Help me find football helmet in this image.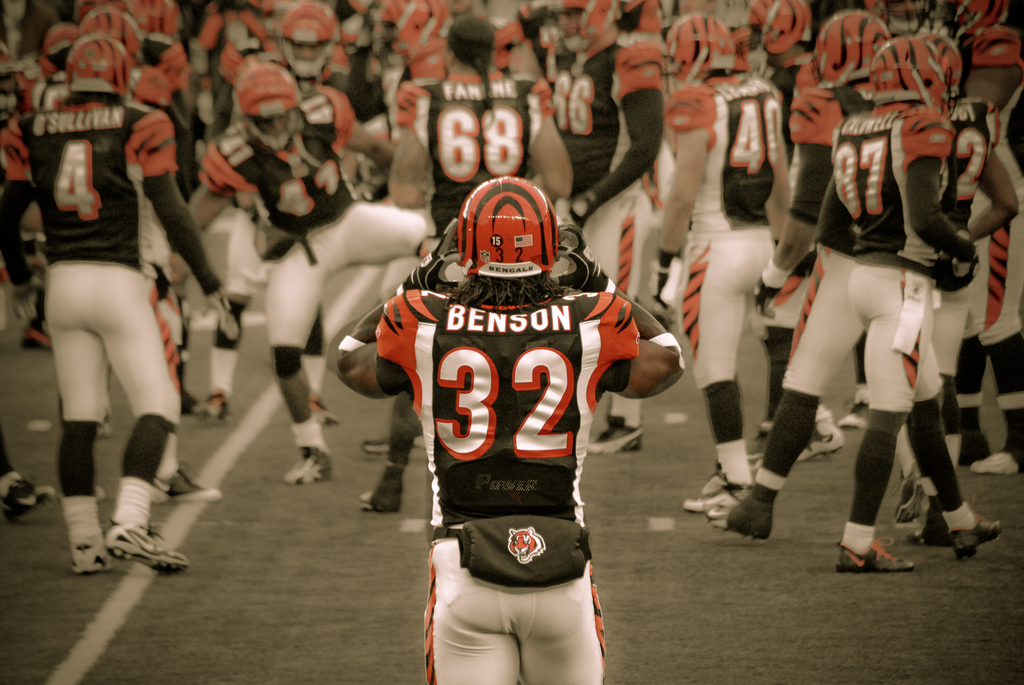
Found it: BBox(213, 59, 303, 129).
